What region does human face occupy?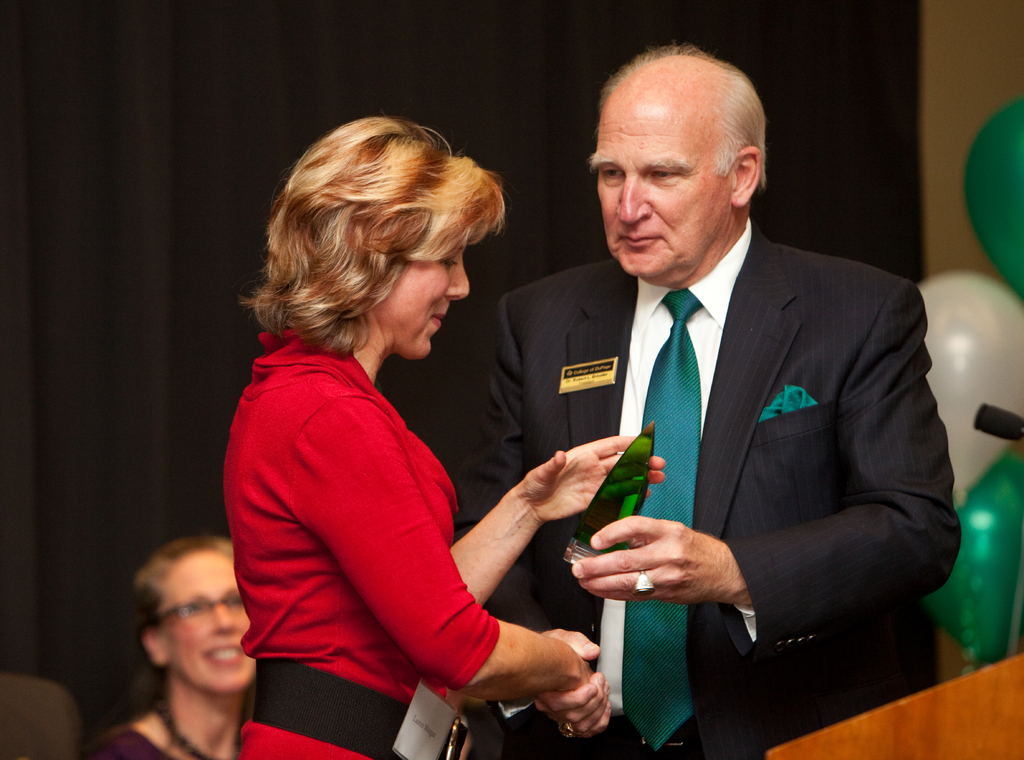
select_region(380, 229, 470, 358).
